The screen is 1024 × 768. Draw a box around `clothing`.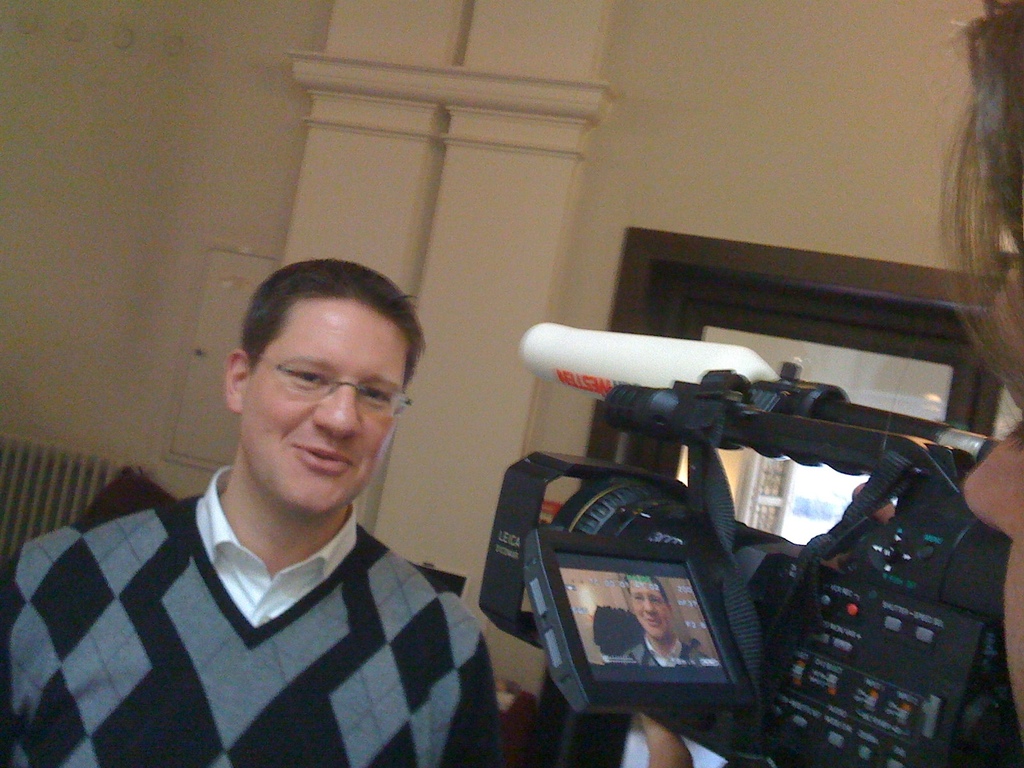
(0,454,500,767).
